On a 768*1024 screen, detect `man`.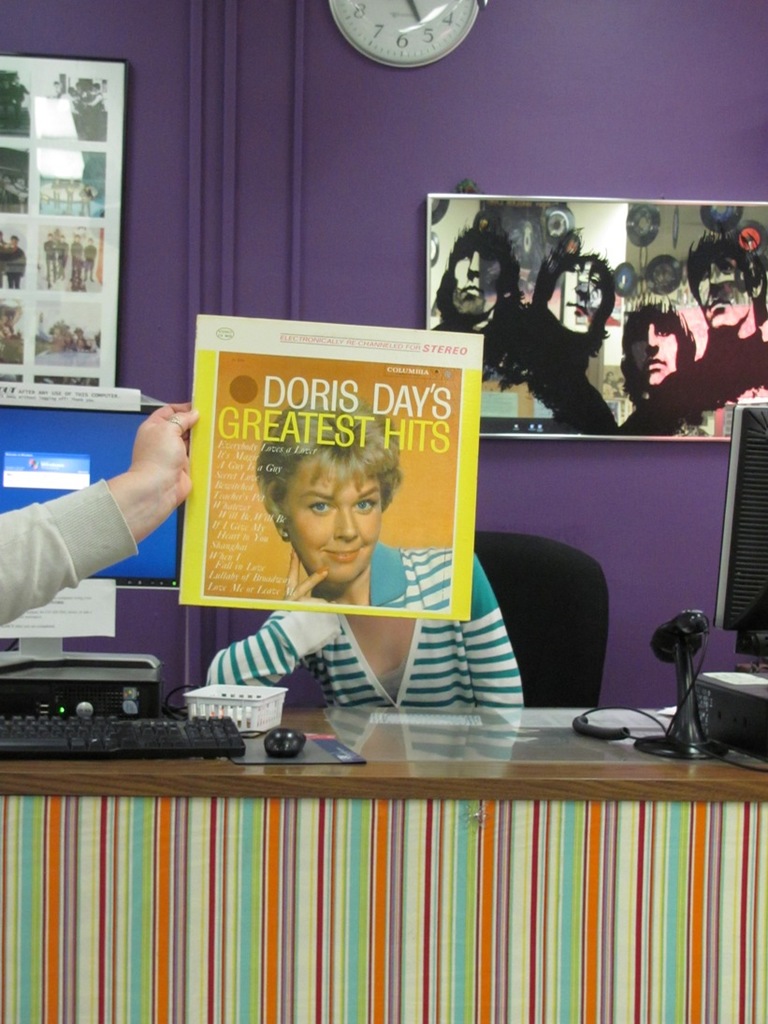
bbox=[616, 226, 767, 435].
